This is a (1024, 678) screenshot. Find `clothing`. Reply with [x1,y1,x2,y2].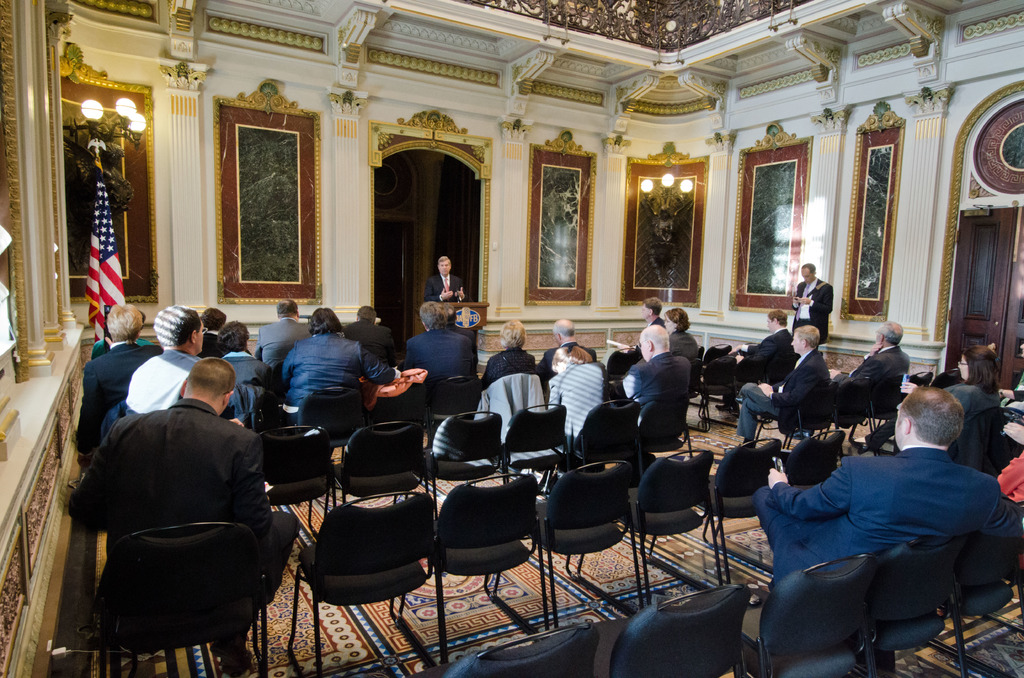
[403,331,481,387].
